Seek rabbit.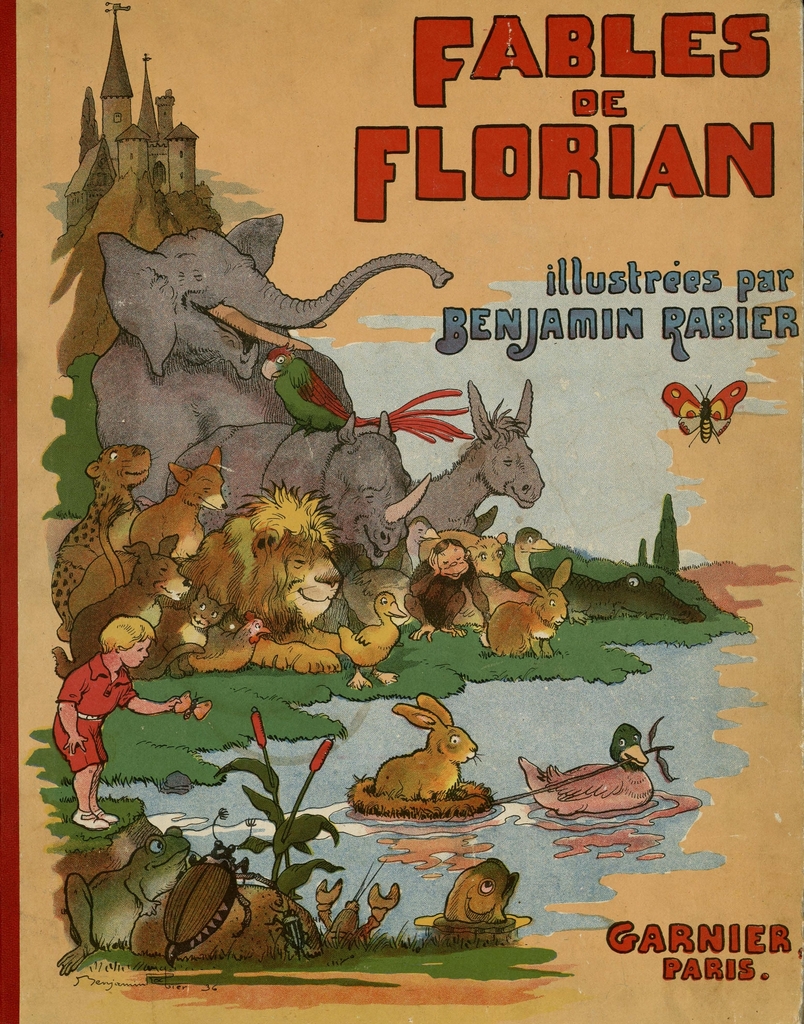
pyautogui.locateOnScreen(488, 561, 577, 653).
